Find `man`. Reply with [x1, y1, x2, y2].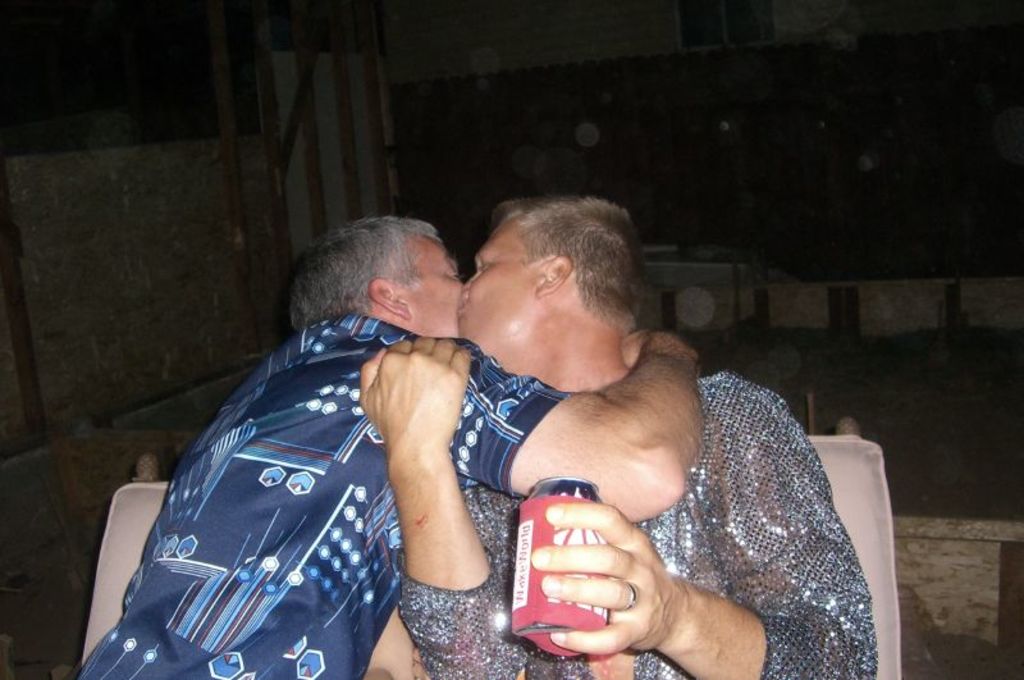
[77, 215, 700, 679].
